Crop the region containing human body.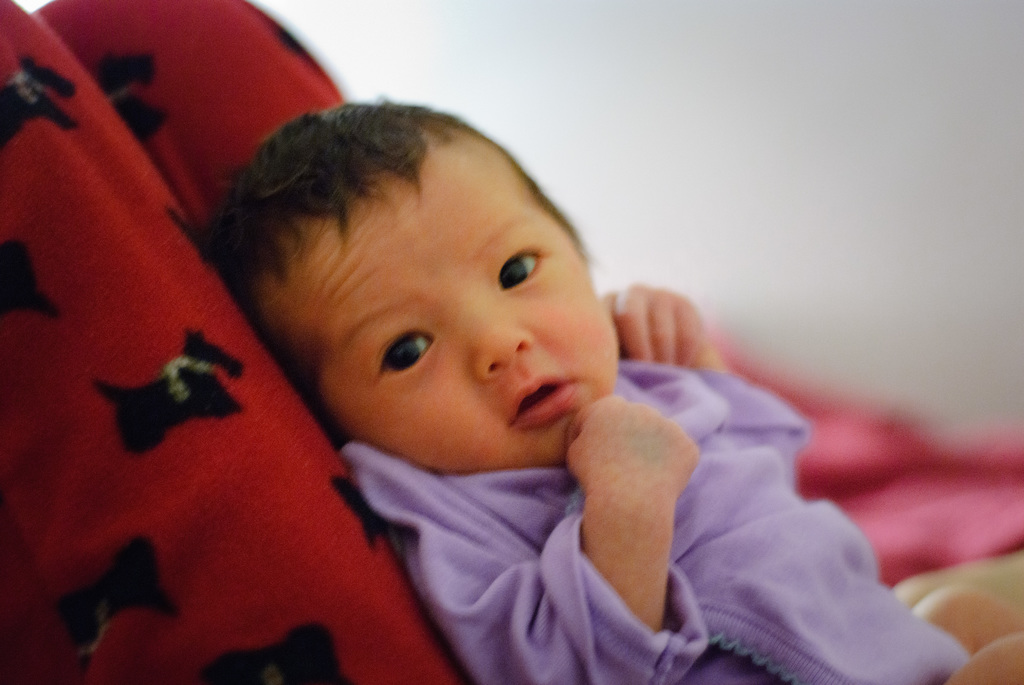
Crop region: locate(197, 93, 1023, 684).
